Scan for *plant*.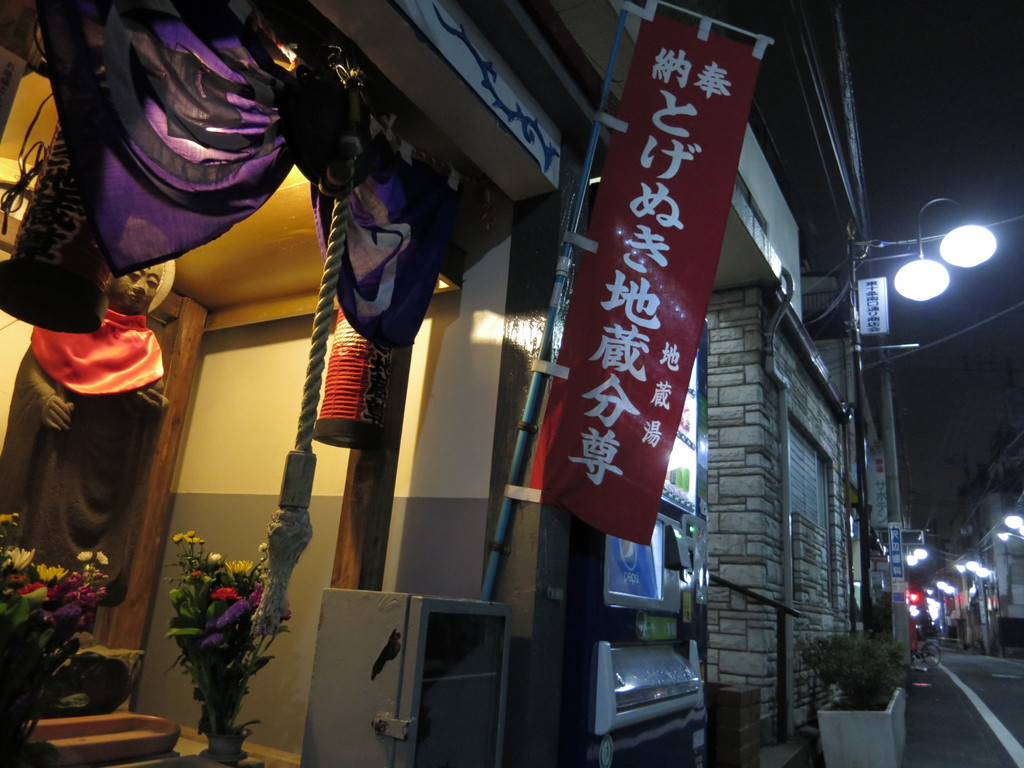
Scan result: left=154, top=516, right=294, bottom=748.
